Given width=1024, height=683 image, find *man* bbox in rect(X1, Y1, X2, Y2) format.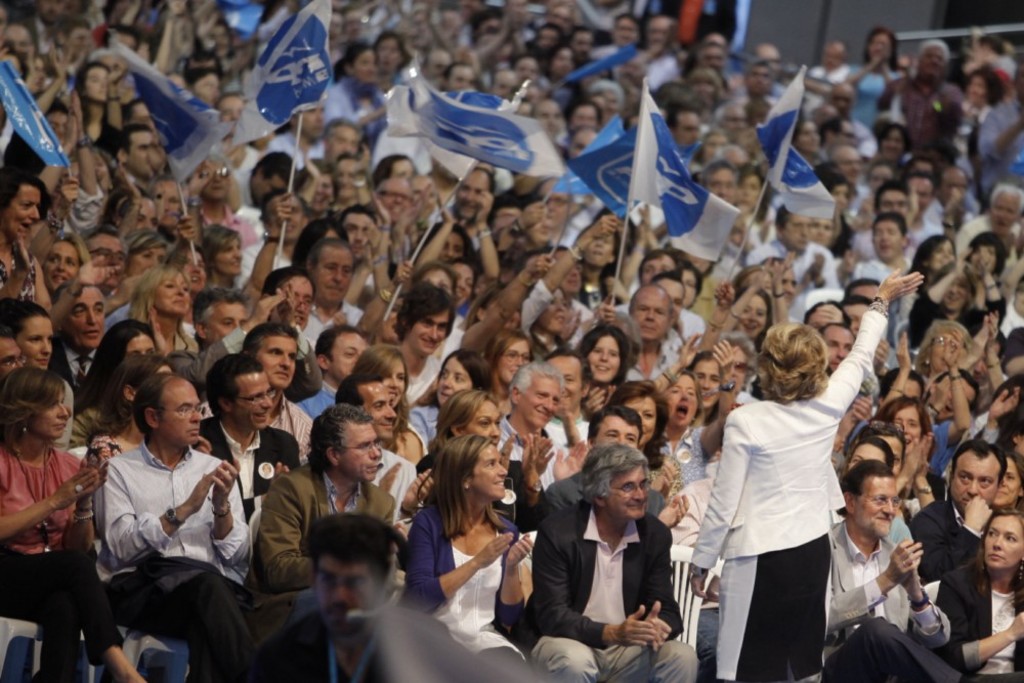
rect(817, 475, 956, 682).
